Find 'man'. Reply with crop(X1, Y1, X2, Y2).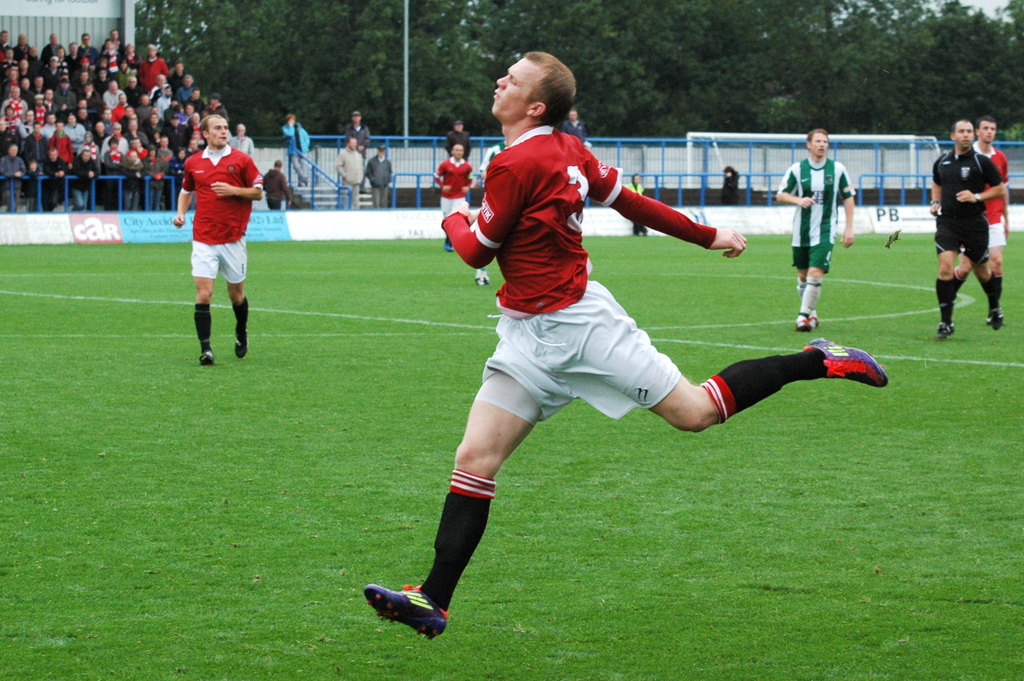
crop(340, 100, 368, 149).
